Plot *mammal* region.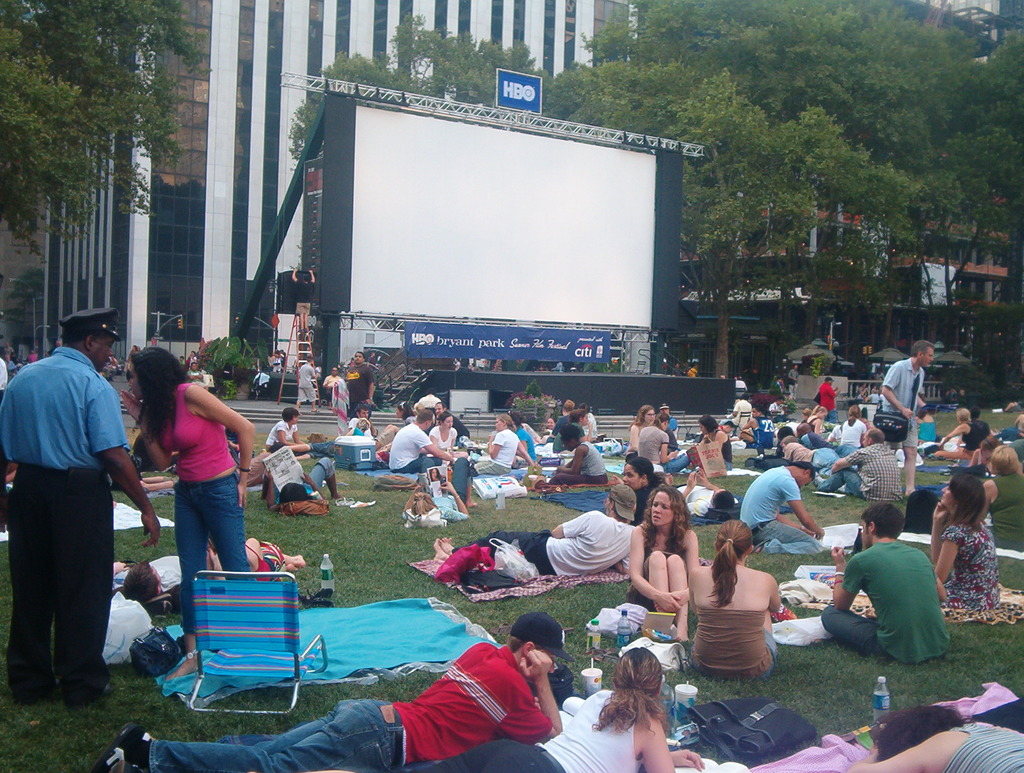
Plotted at <bbox>670, 362, 684, 375</bbox>.
